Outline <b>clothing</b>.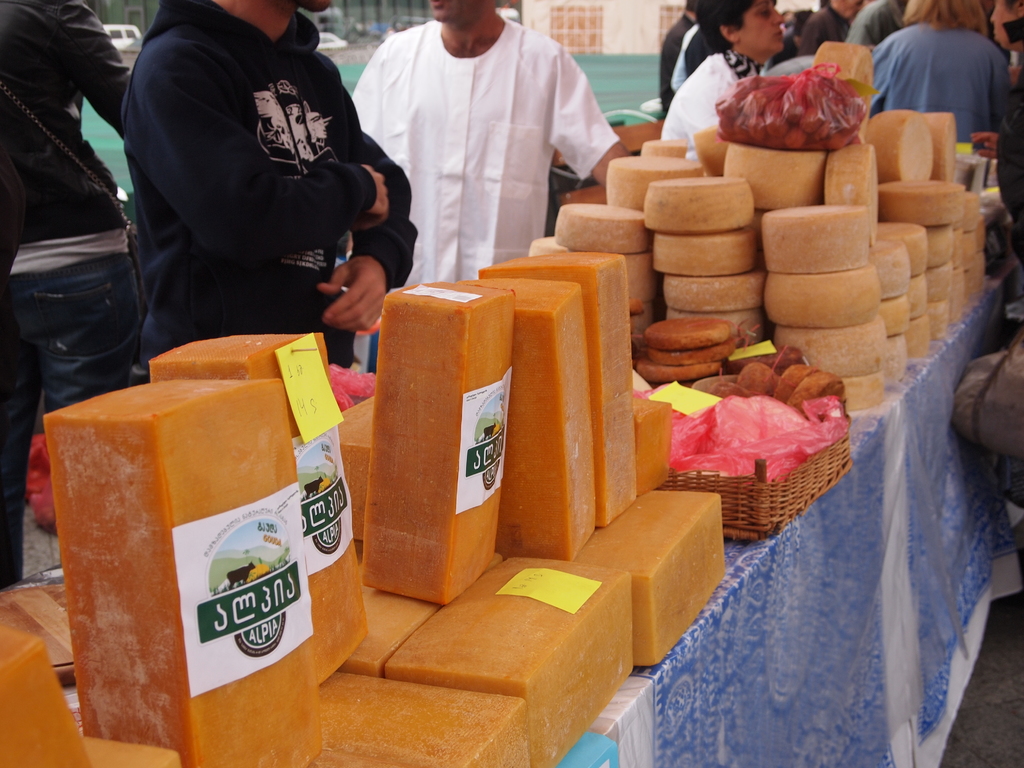
Outline: (x1=340, y1=0, x2=622, y2=280).
